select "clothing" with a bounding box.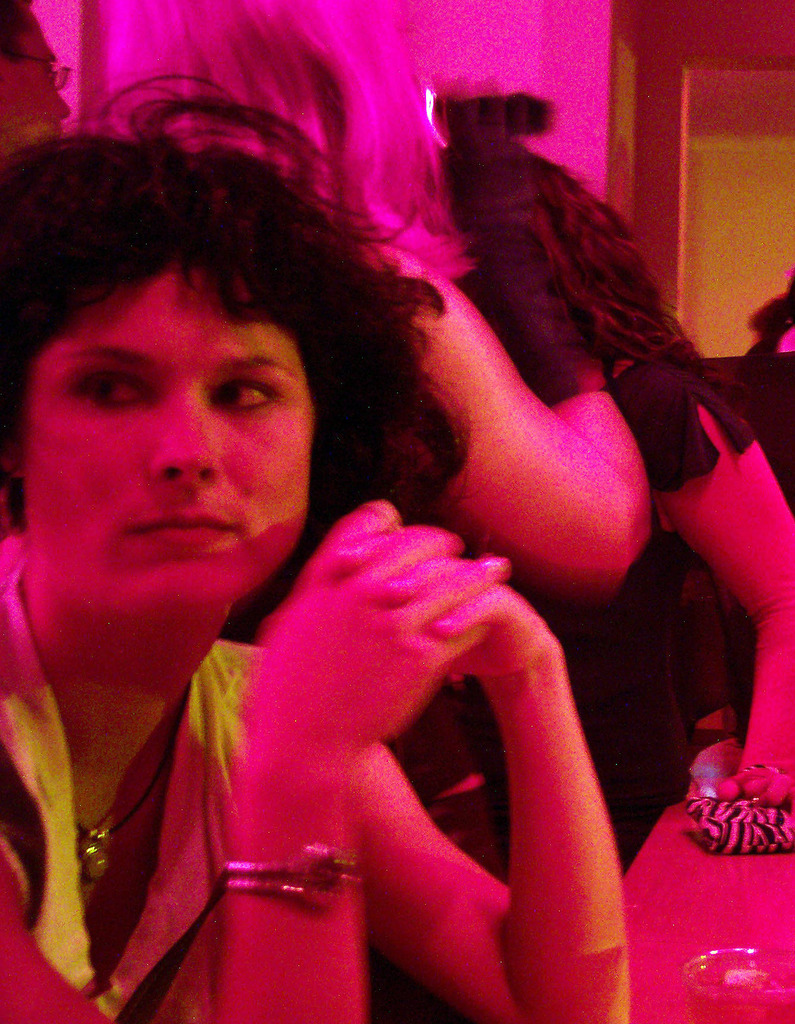
bbox=(0, 530, 261, 1023).
